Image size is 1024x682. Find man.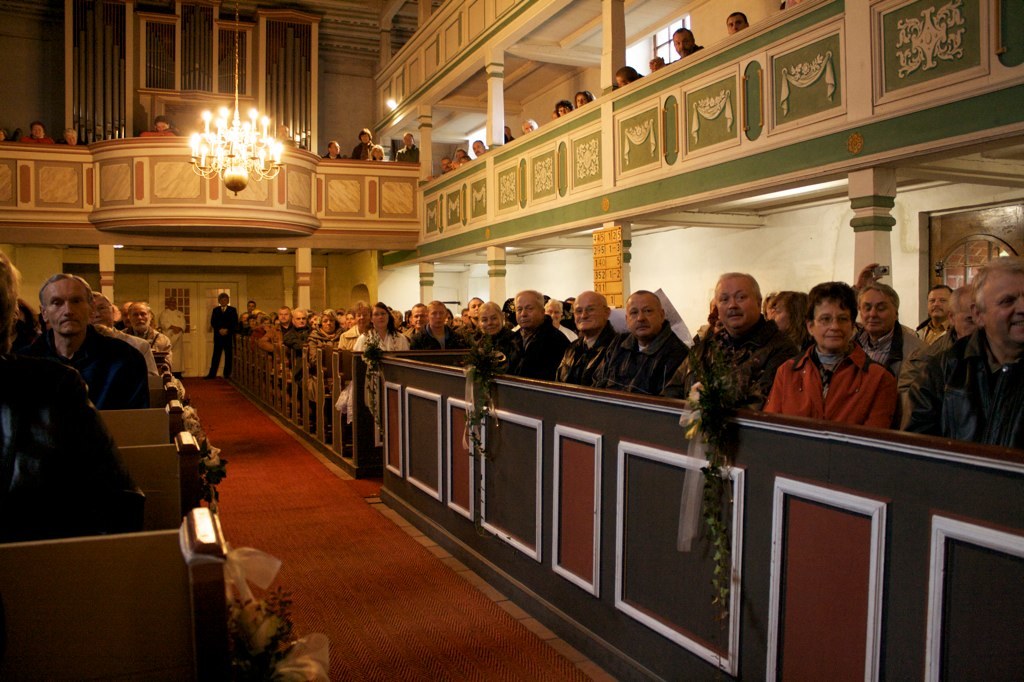
{"left": 726, "top": 10, "right": 748, "bottom": 34}.
